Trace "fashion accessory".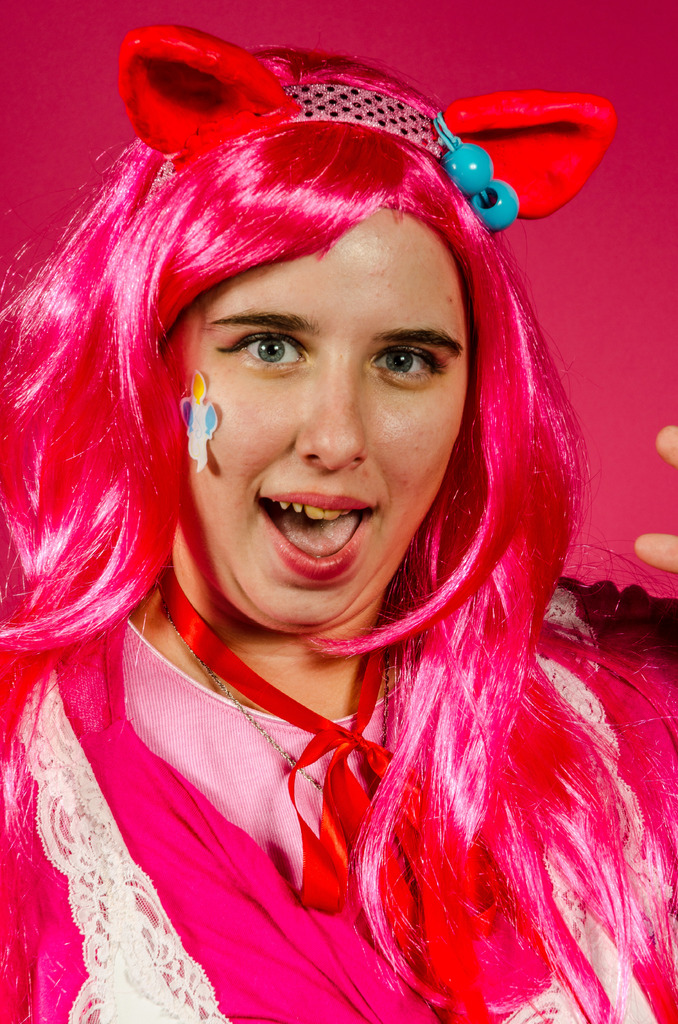
Traced to box(0, 28, 620, 1023).
